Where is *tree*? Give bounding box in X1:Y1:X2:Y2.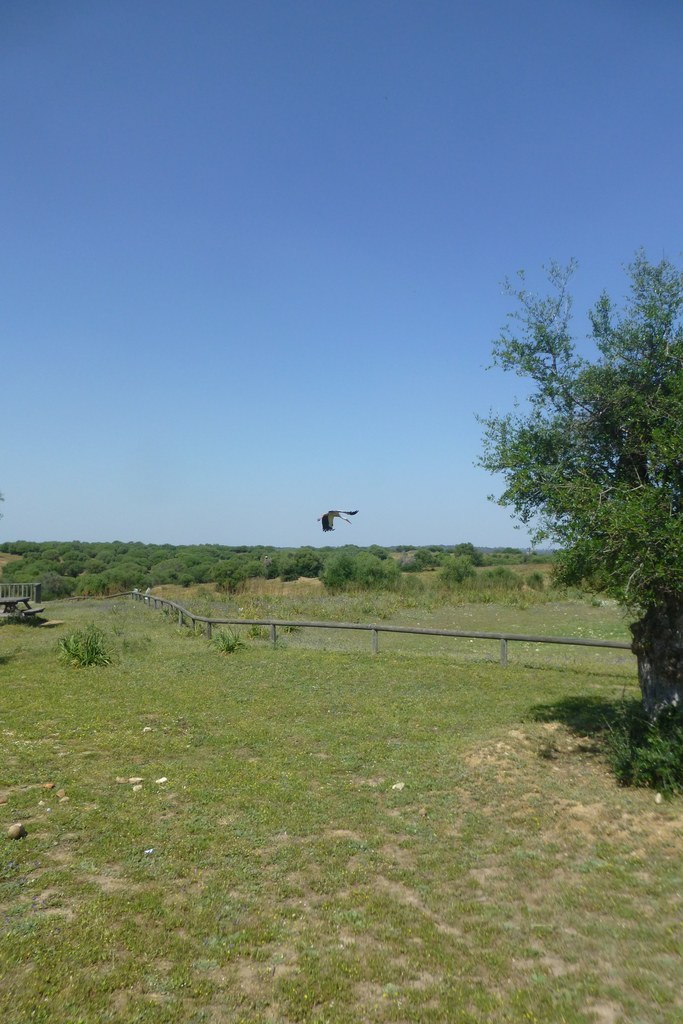
38:548:57:561.
